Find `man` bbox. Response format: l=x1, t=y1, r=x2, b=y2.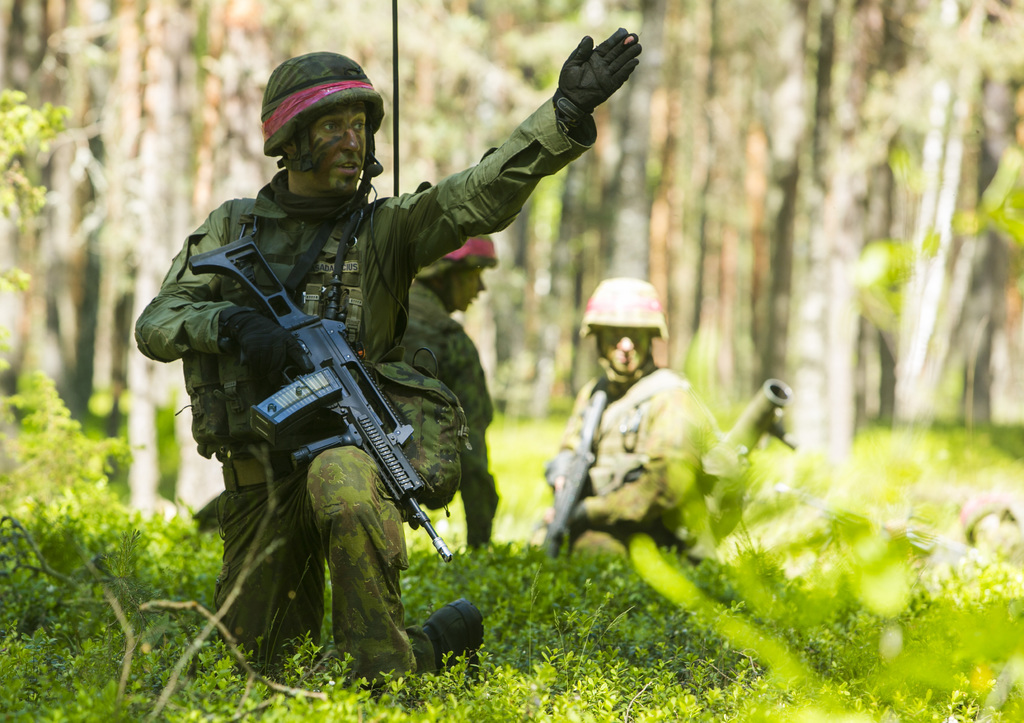
l=402, t=234, r=499, b=556.
